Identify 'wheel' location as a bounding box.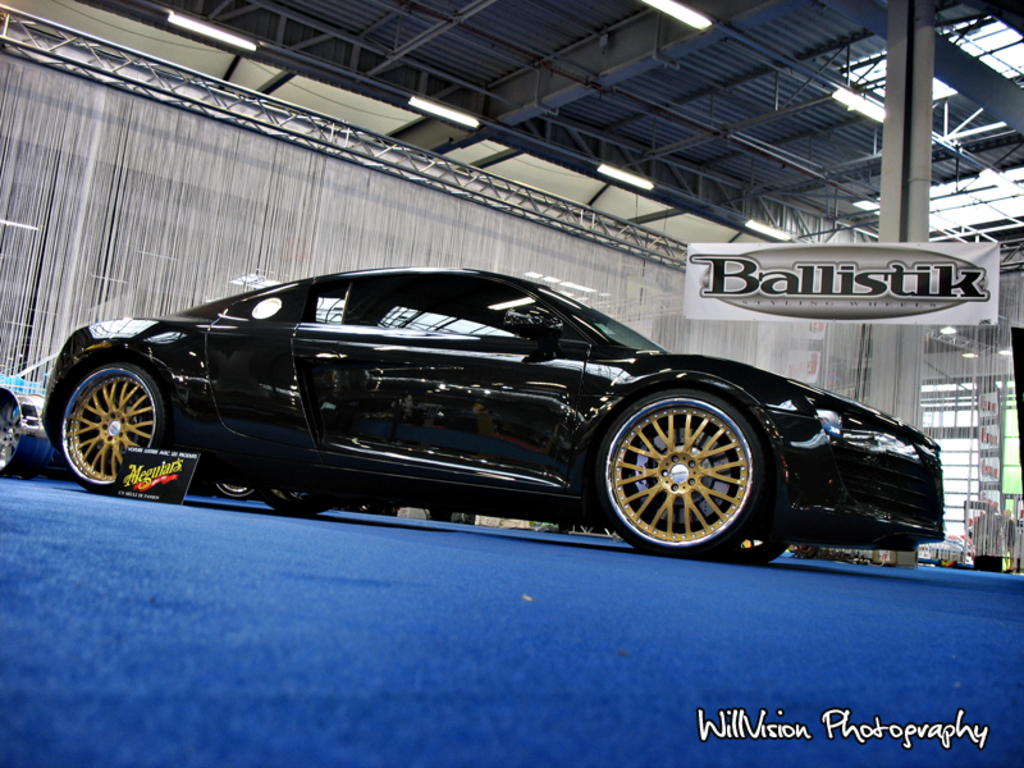
[x1=260, y1=490, x2=329, y2=520].
